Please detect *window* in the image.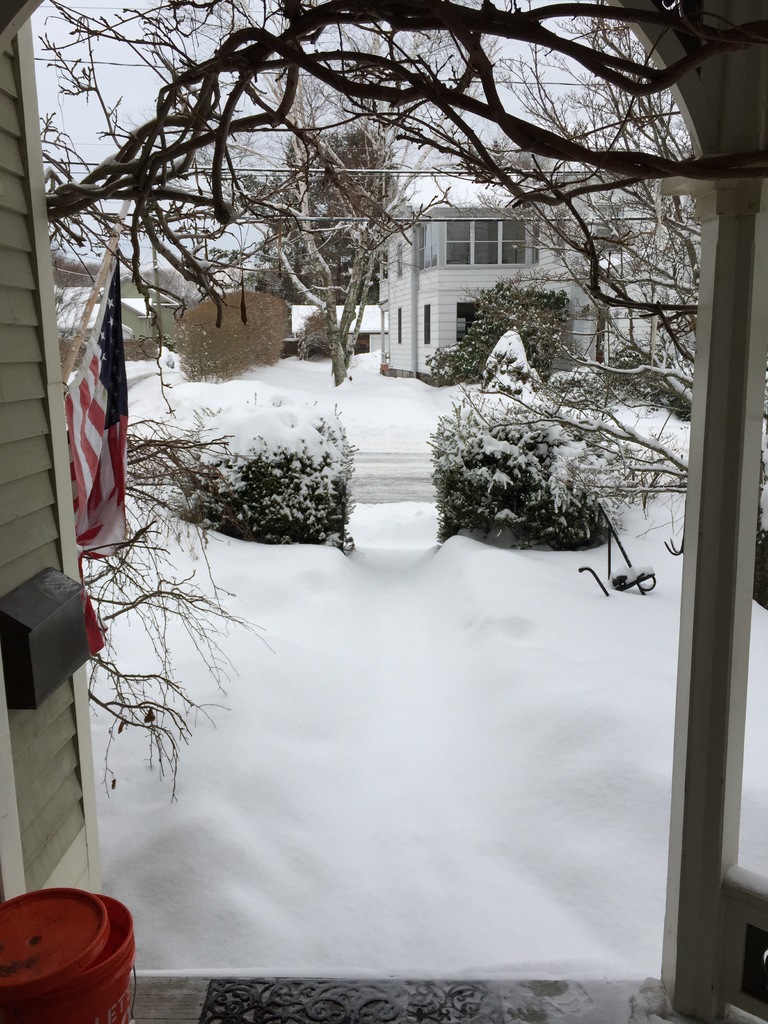
box(419, 300, 431, 344).
